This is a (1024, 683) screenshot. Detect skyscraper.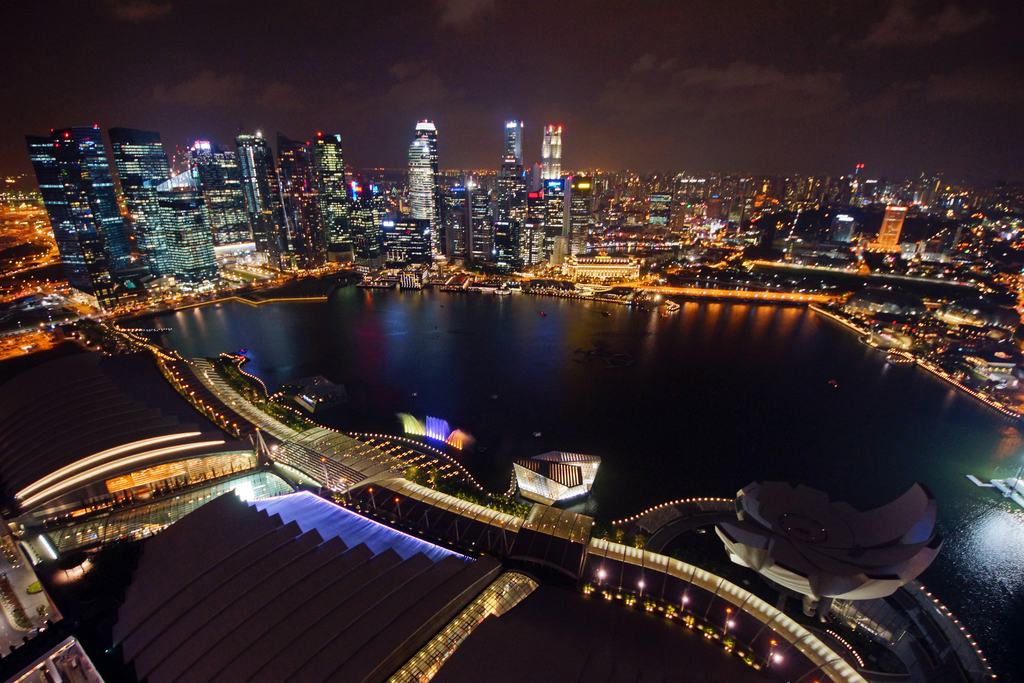
pyautogui.locateOnScreen(193, 138, 257, 262).
